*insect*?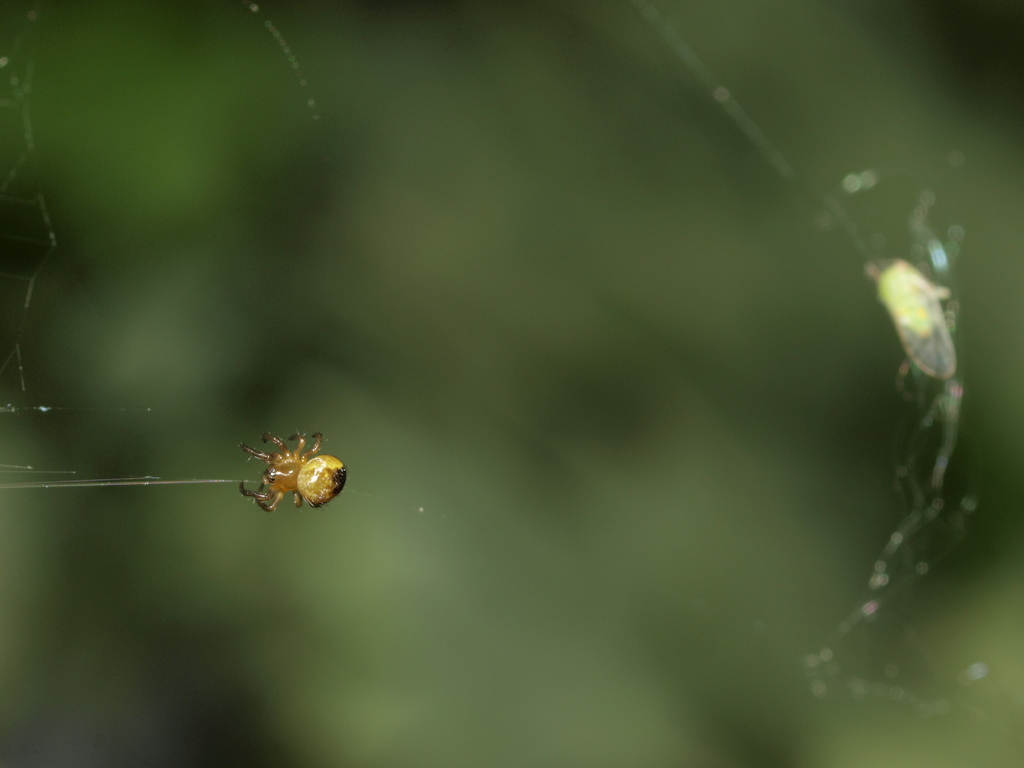
243, 430, 353, 512
